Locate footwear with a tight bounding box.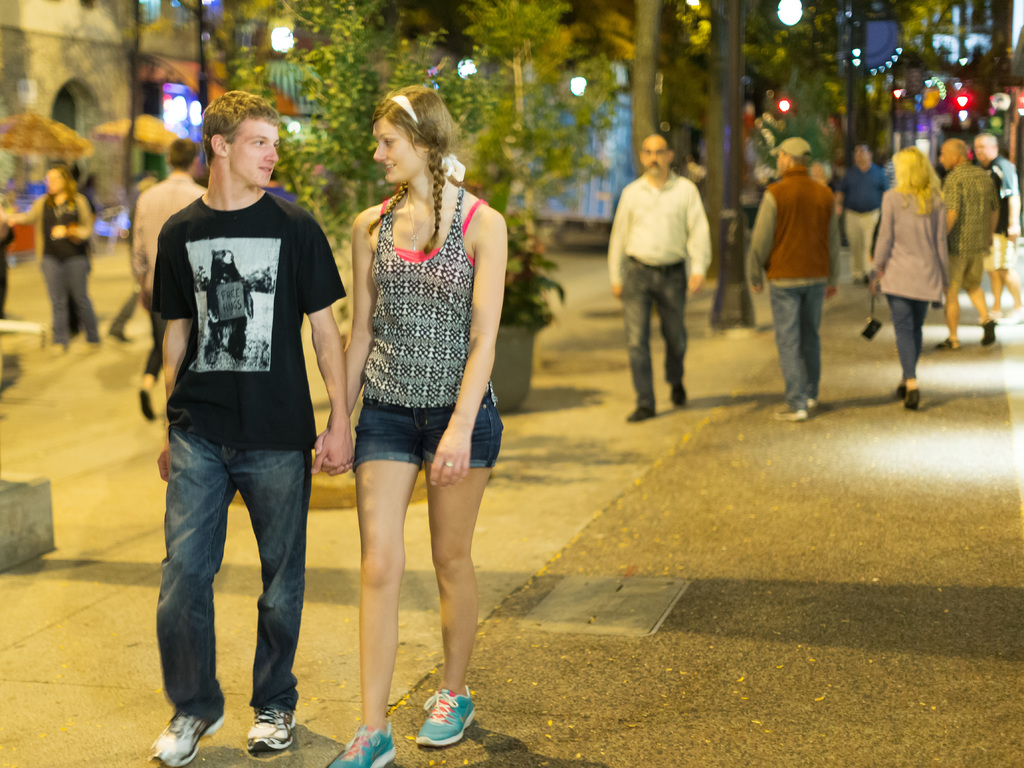
x1=772 y1=406 x2=807 y2=422.
